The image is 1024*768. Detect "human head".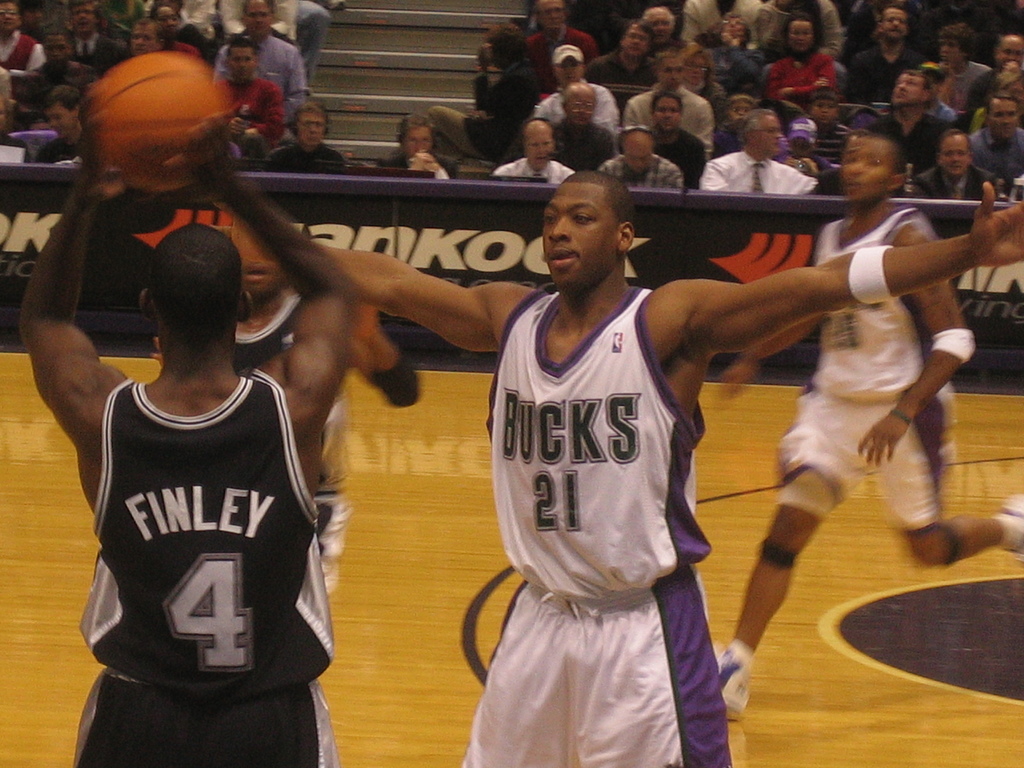
Detection: bbox=[925, 62, 948, 102].
